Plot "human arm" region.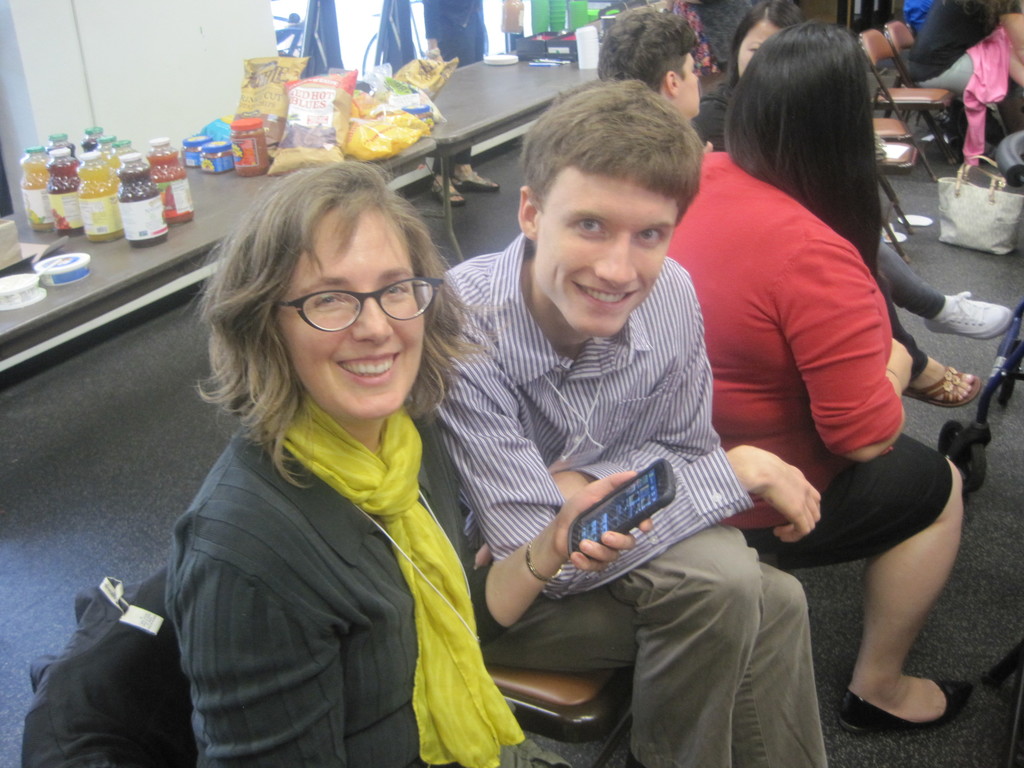
Plotted at [left=472, top=320, right=724, bottom=574].
